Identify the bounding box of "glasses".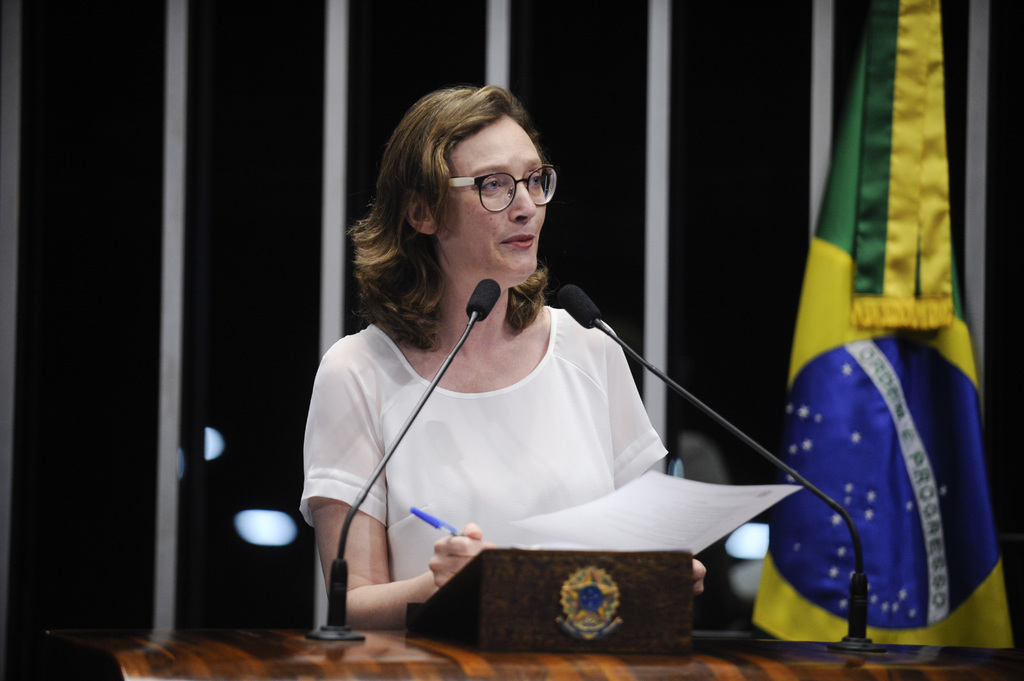
bbox=(440, 161, 564, 208).
